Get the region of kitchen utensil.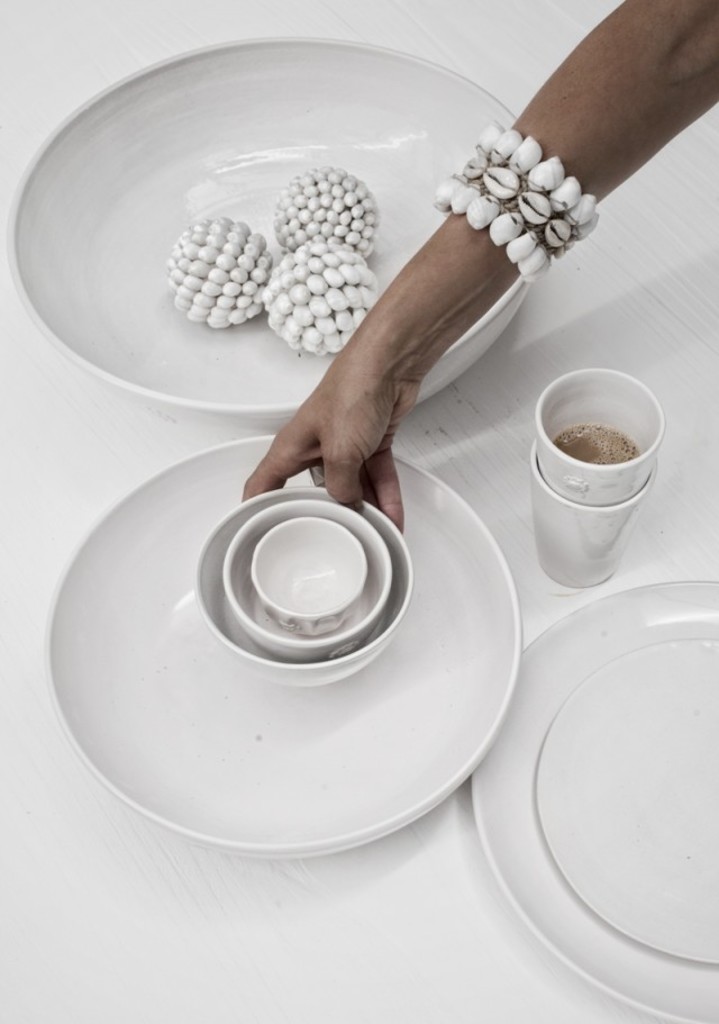
(x1=486, y1=553, x2=699, y2=1013).
